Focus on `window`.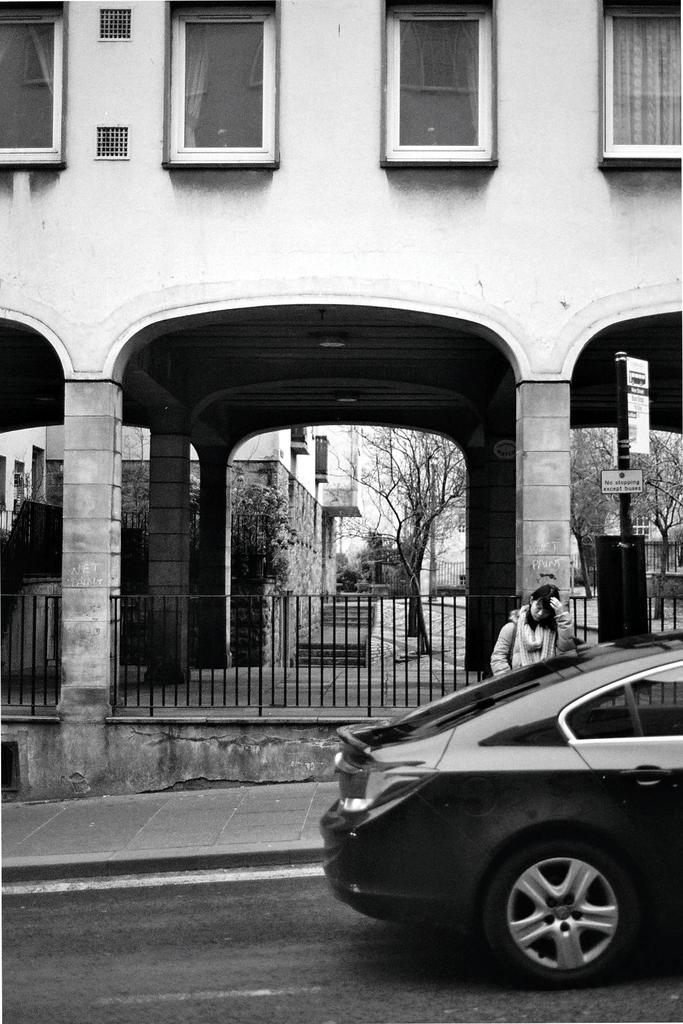
Focused at locate(160, 0, 280, 175).
